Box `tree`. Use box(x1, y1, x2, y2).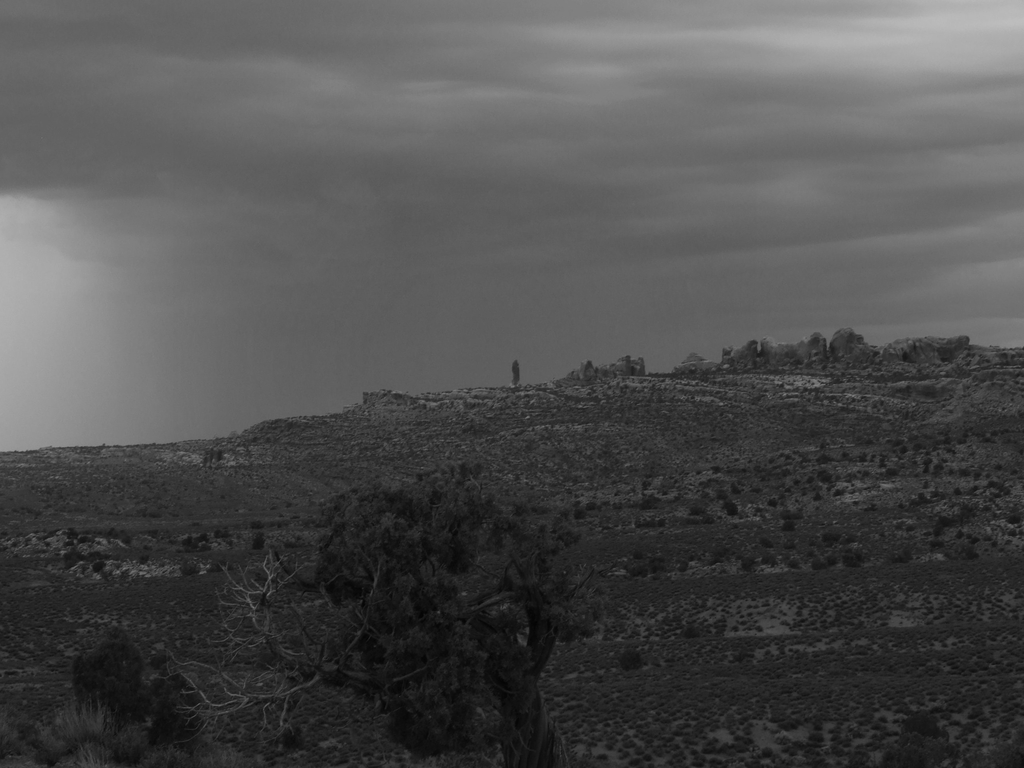
box(282, 537, 296, 548).
